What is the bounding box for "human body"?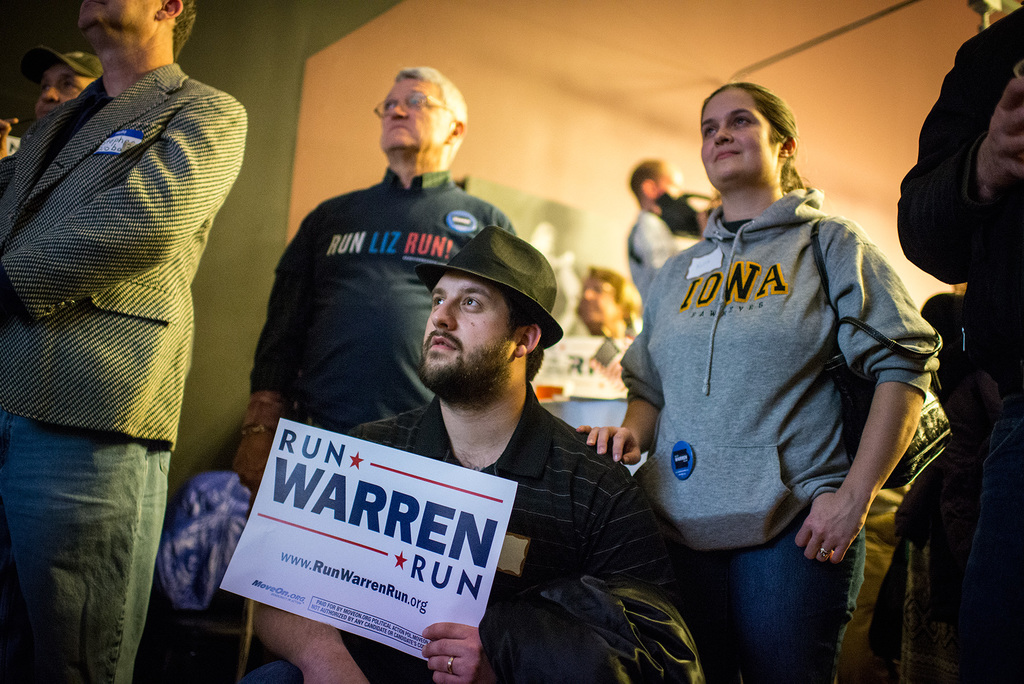
x1=261, y1=67, x2=554, y2=437.
